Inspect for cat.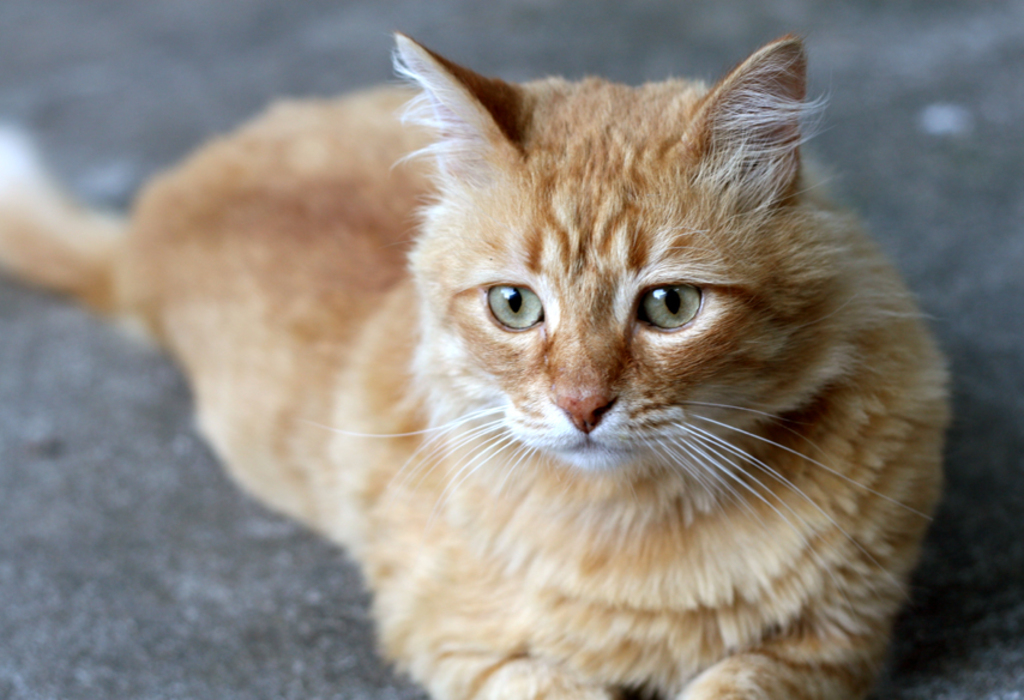
Inspection: l=0, t=37, r=952, b=699.
